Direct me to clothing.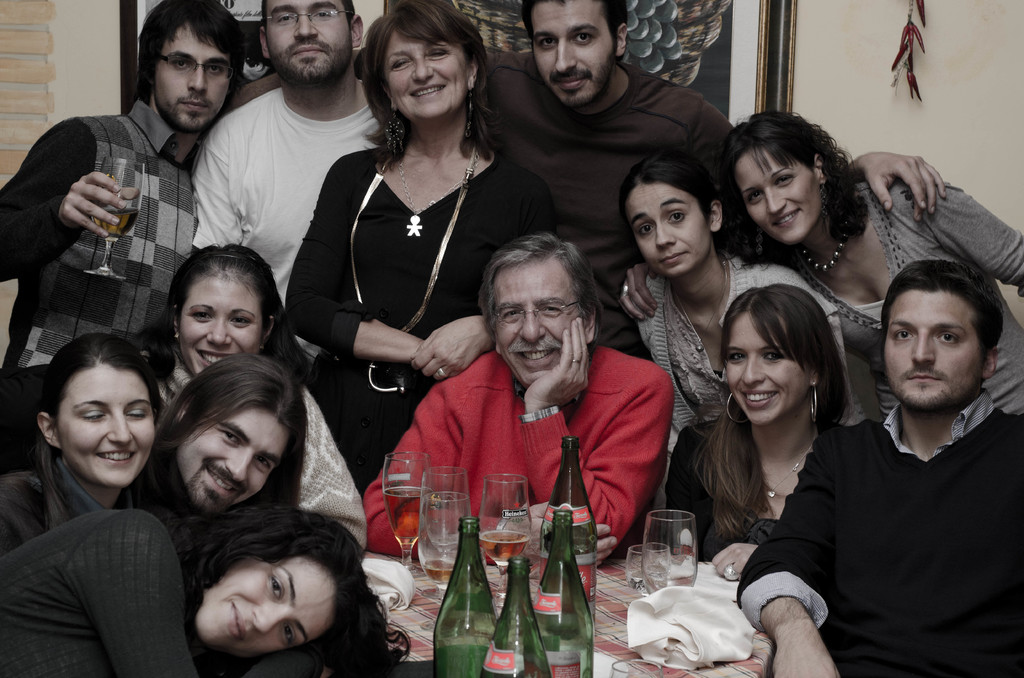
Direction: x1=188 y1=83 x2=376 y2=296.
